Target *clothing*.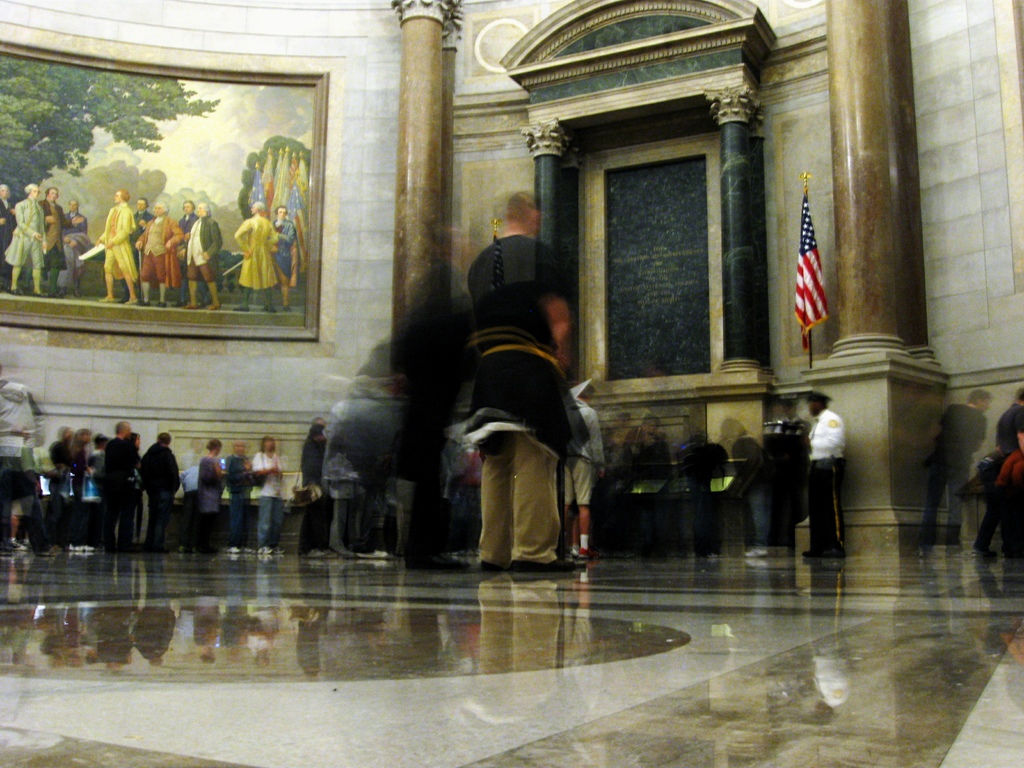
Target region: [x1=968, y1=398, x2=1023, y2=563].
